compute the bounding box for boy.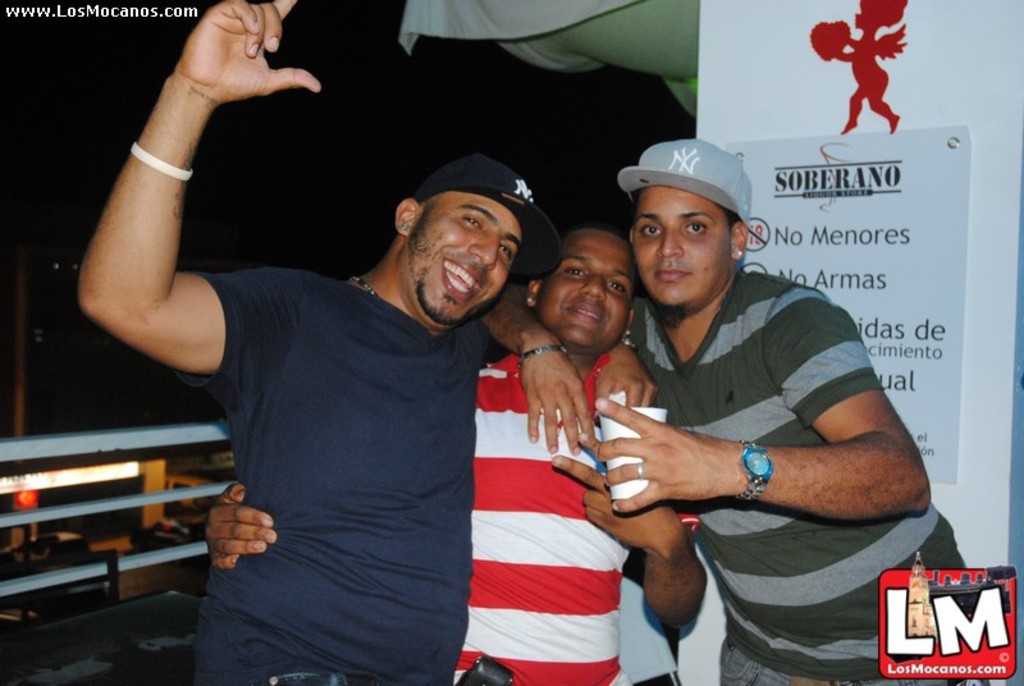
575 125 909 636.
